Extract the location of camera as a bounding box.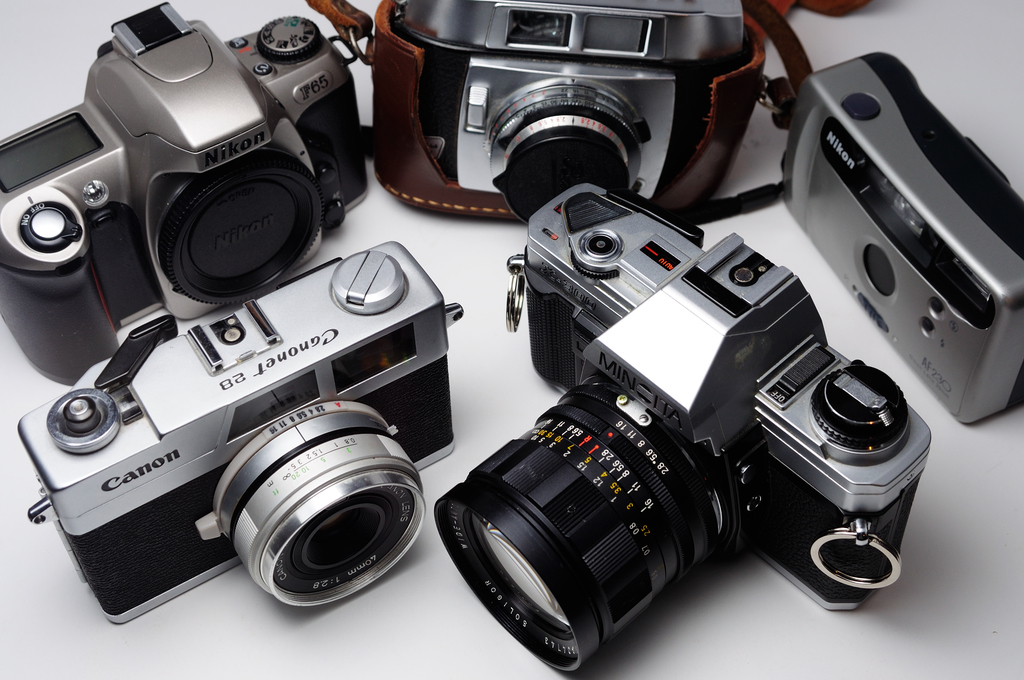
(0, 0, 372, 386).
